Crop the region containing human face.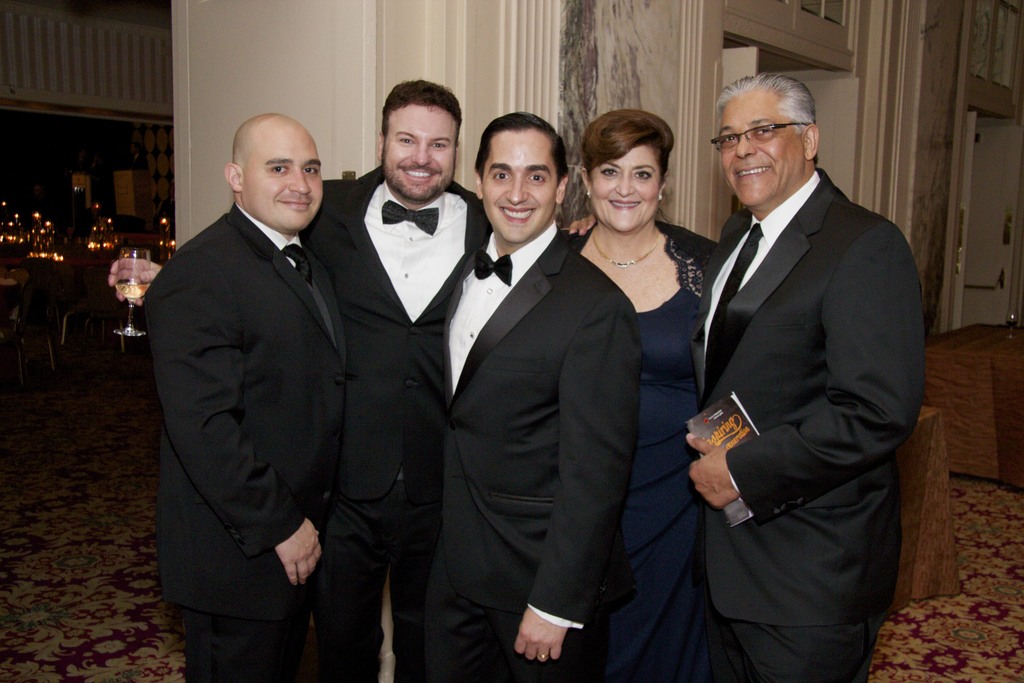
Crop region: (592, 146, 660, 227).
